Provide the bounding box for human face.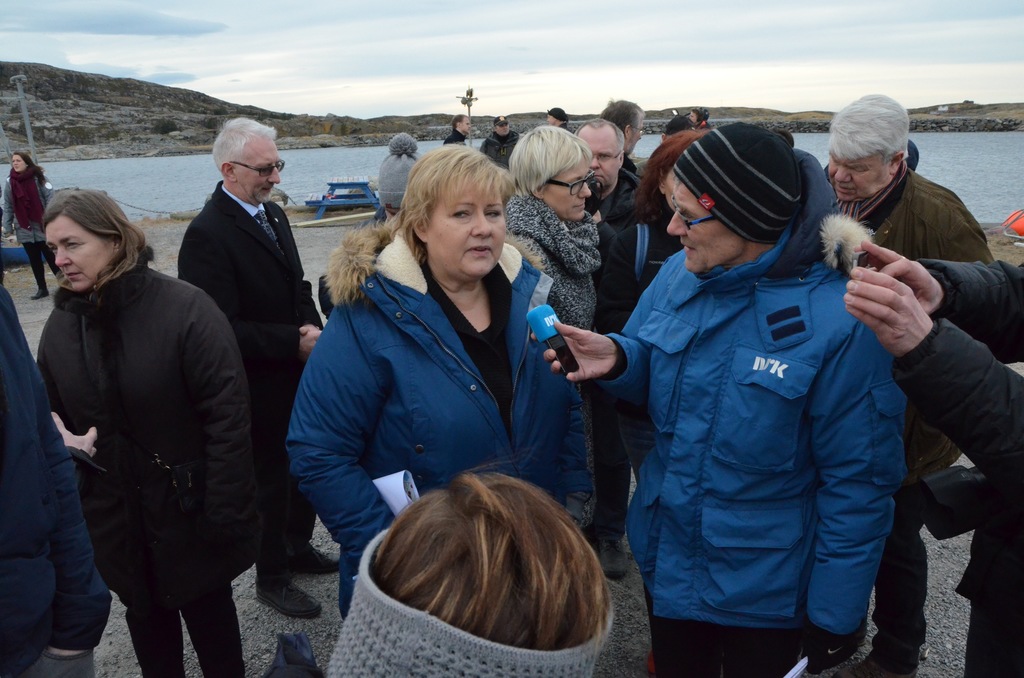
region(422, 180, 508, 276).
